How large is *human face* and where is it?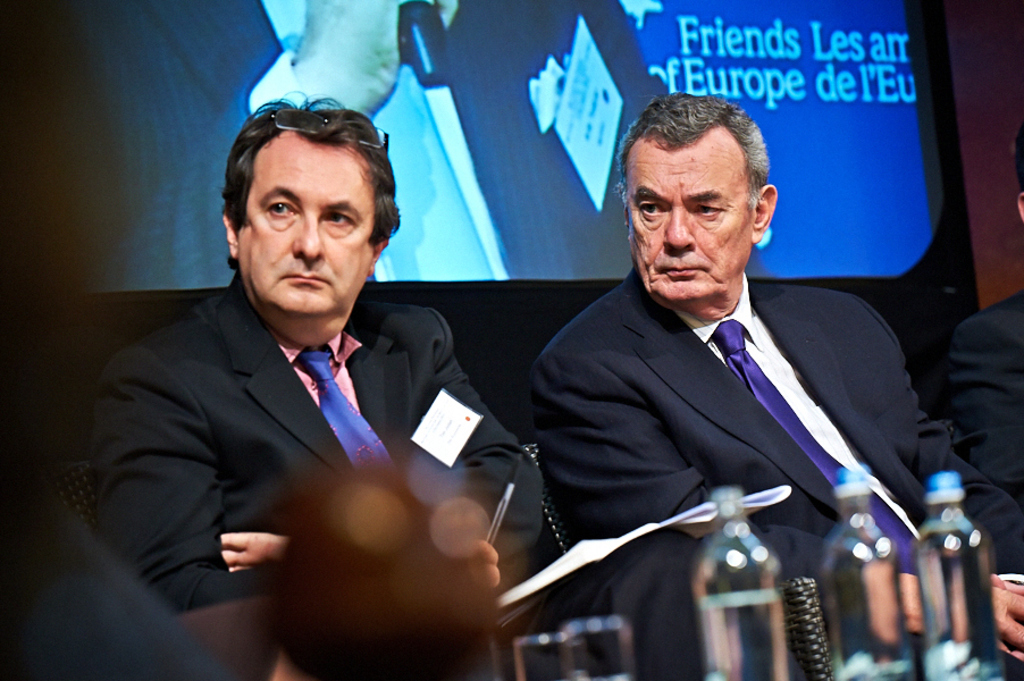
Bounding box: 238:131:371:317.
